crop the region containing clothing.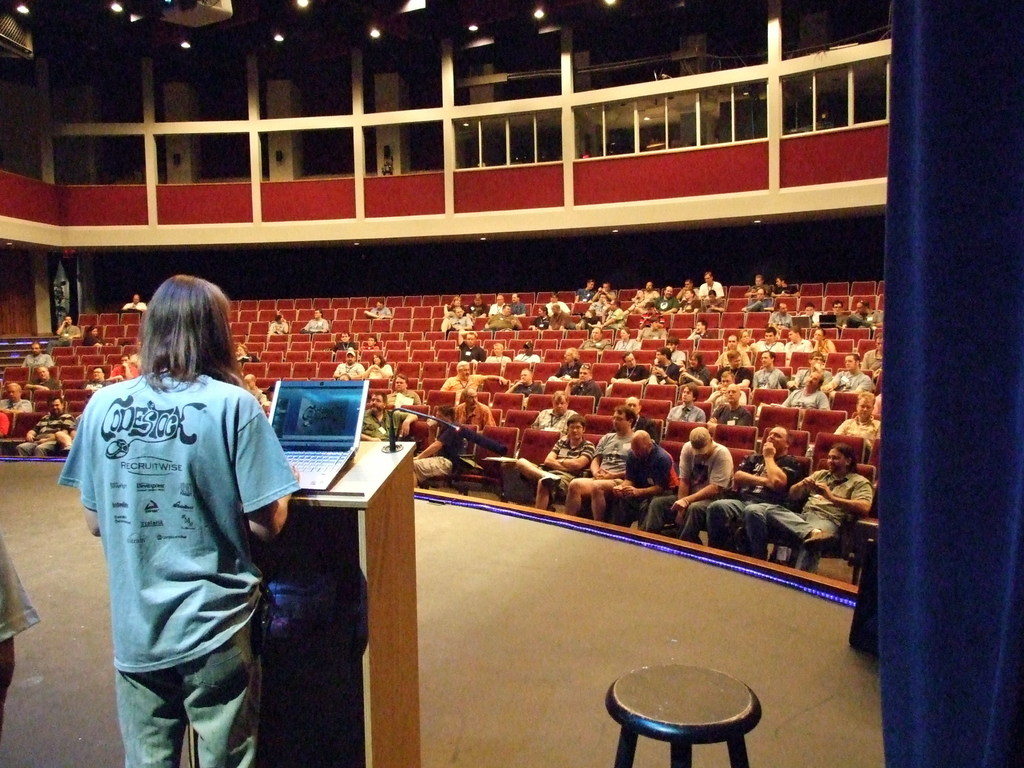
Crop region: [x1=822, y1=371, x2=872, y2=397].
